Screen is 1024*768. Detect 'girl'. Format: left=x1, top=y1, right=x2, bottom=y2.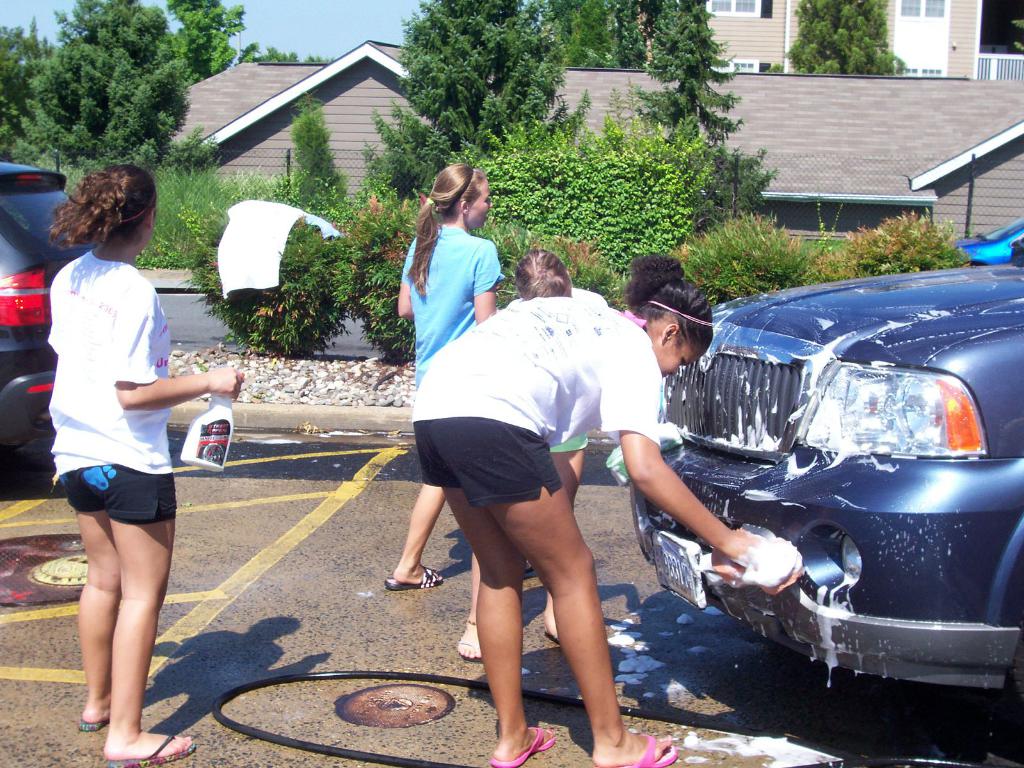
left=47, top=161, right=244, bottom=767.
